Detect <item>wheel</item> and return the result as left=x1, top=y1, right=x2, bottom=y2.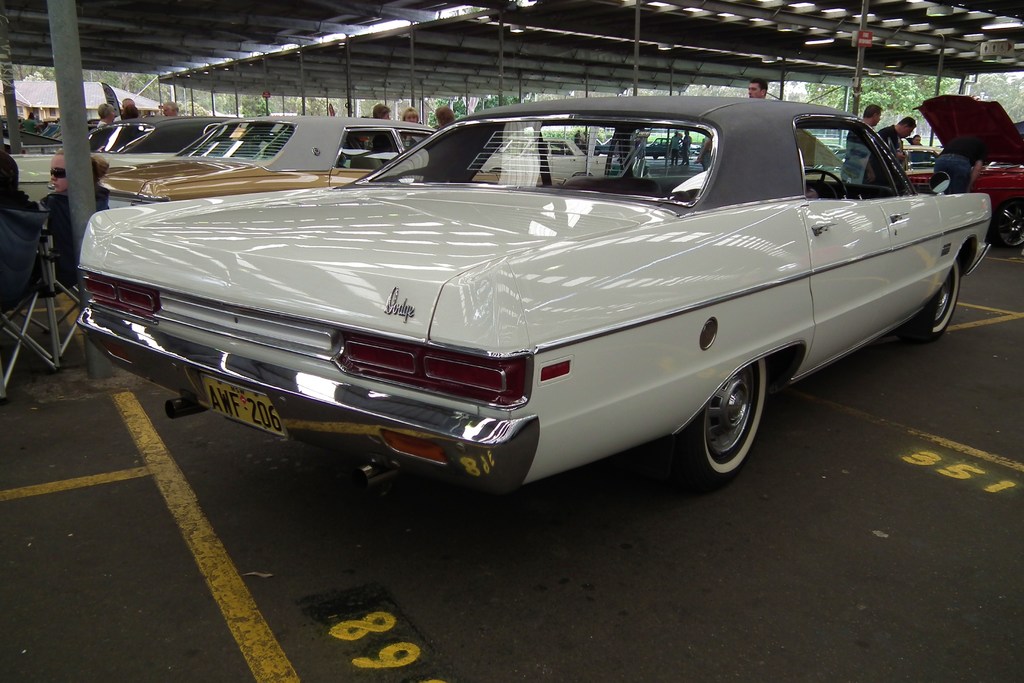
left=927, top=259, right=962, bottom=340.
